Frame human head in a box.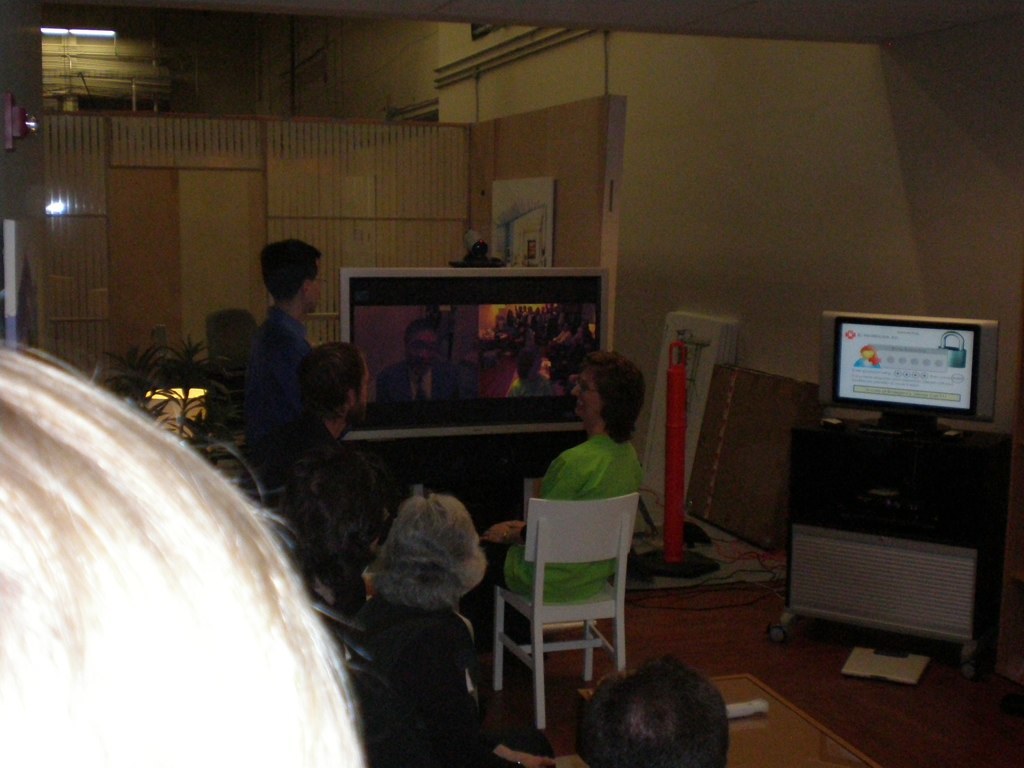
pyautogui.locateOnScreen(405, 316, 444, 373).
